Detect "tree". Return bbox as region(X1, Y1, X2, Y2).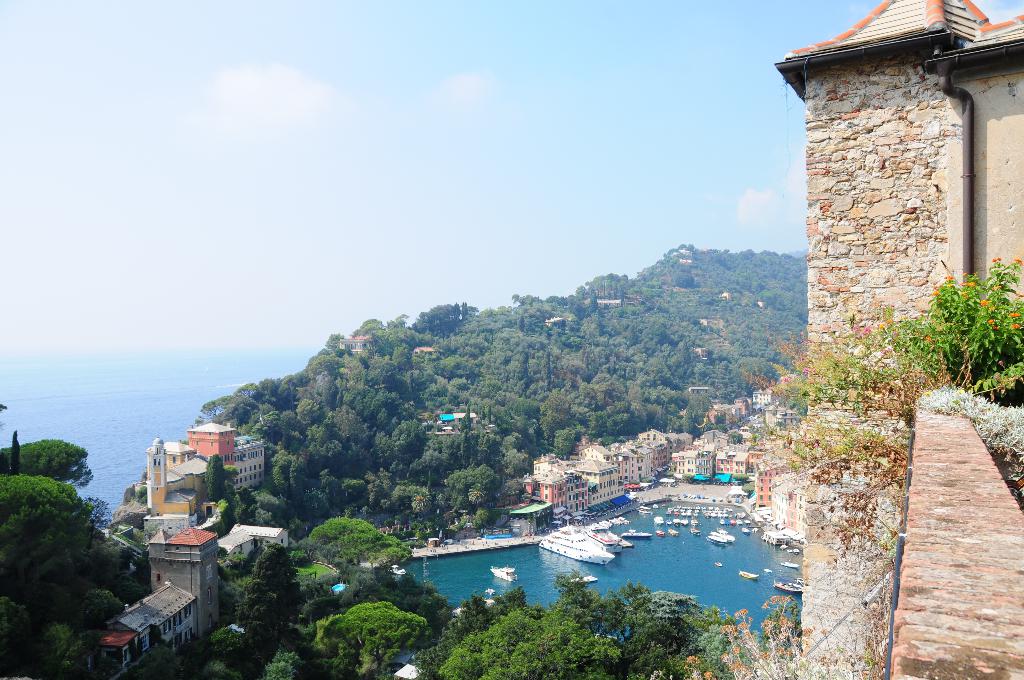
region(0, 400, 8, 414).
